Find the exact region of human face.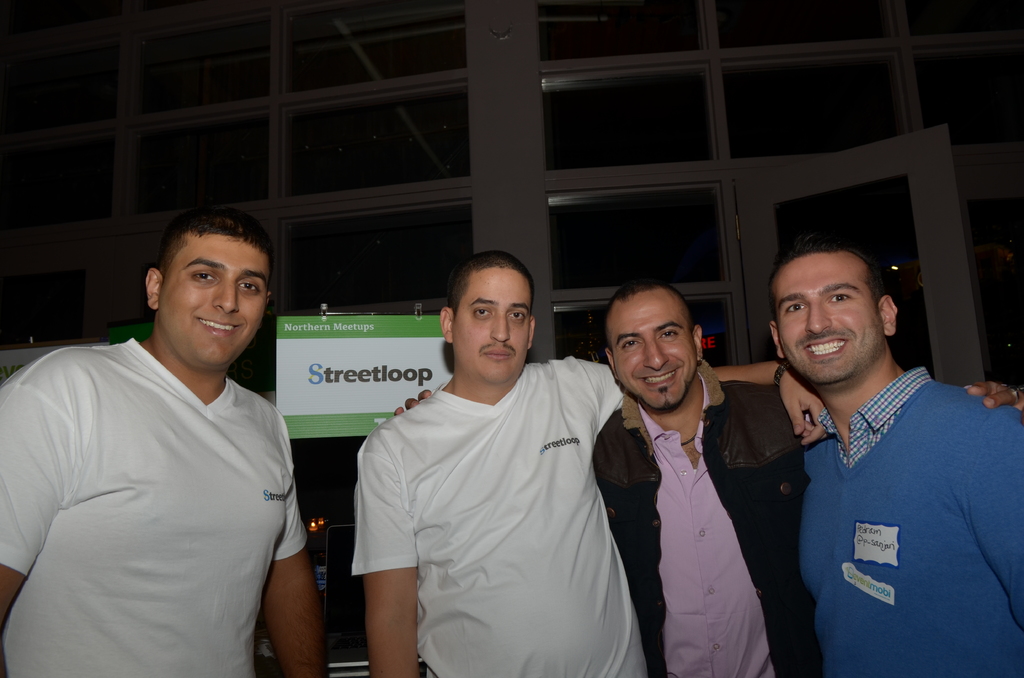
Exact region: pyautogui.locateOnScreen(159, 233, 268, 373).
